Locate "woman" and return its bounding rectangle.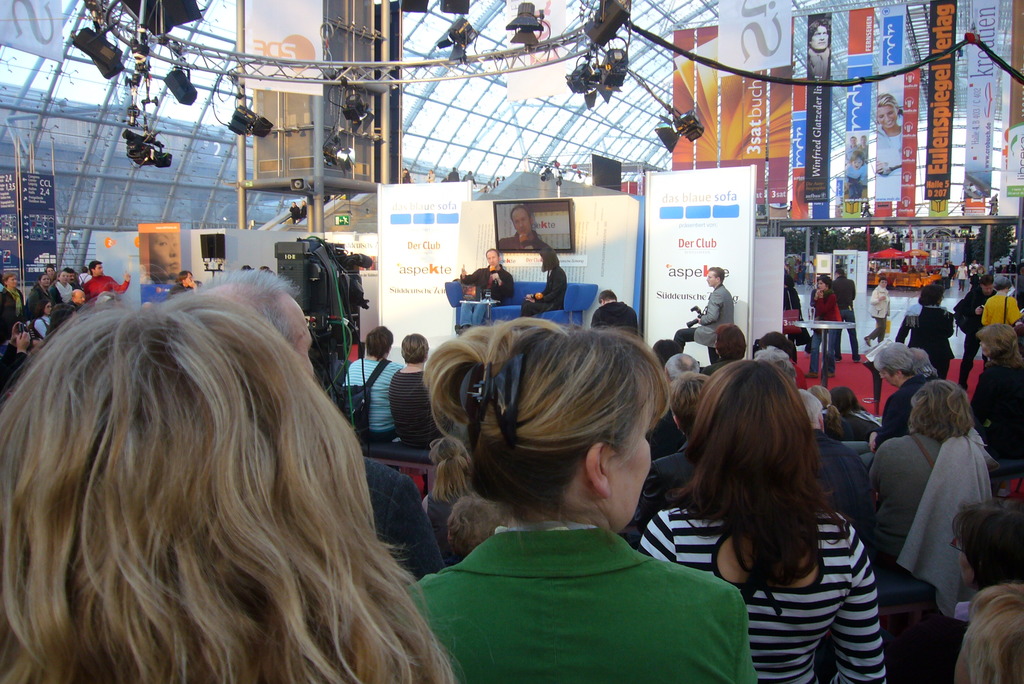
l=518, t=244, r=568, b=320.
